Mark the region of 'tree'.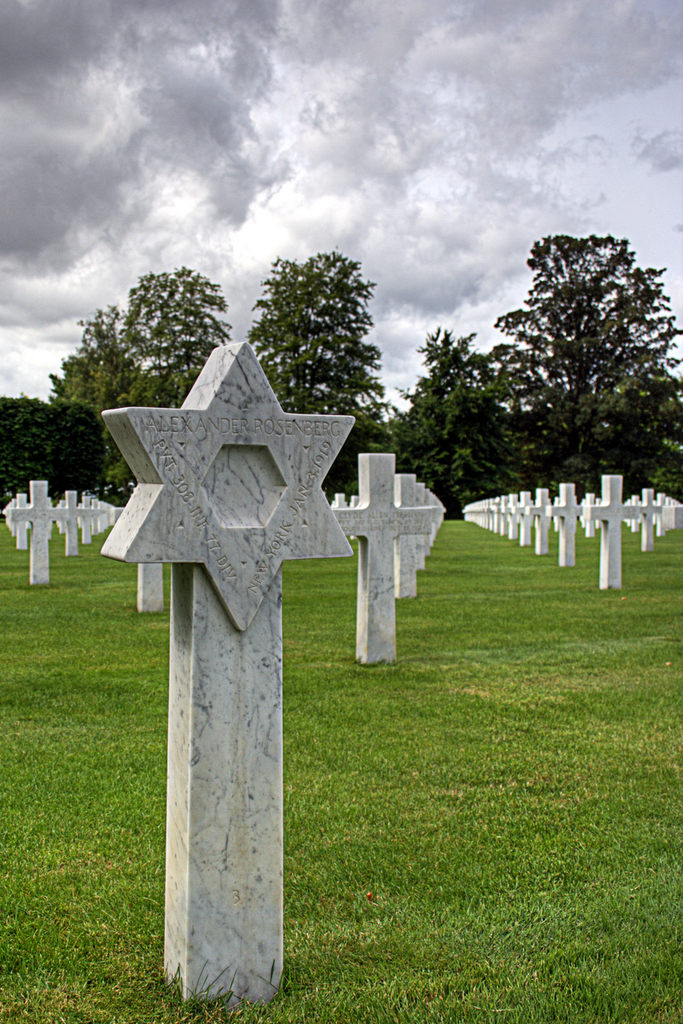
Region: 35/396/108/495.
